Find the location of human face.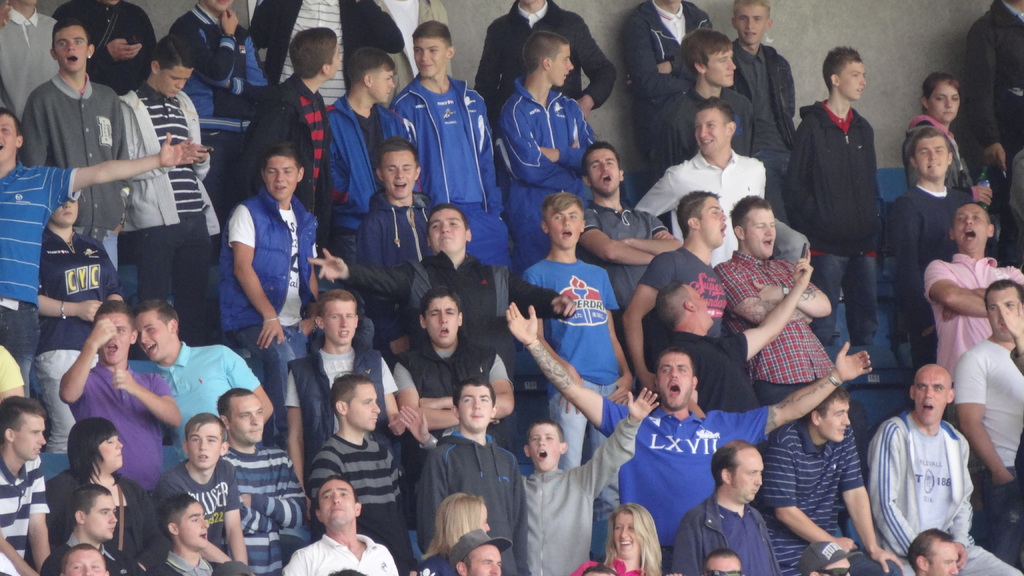
Location: bbox=[529, 426, 564, 476].
